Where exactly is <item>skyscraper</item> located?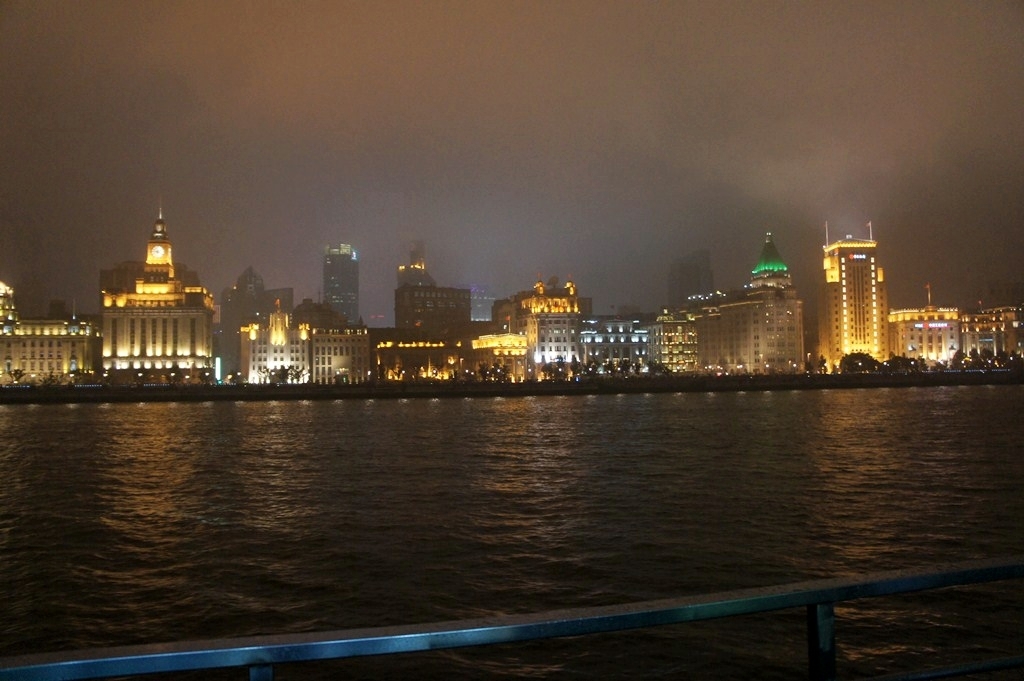
Its bounding box is l=396, t=285, r=472, b=346.
